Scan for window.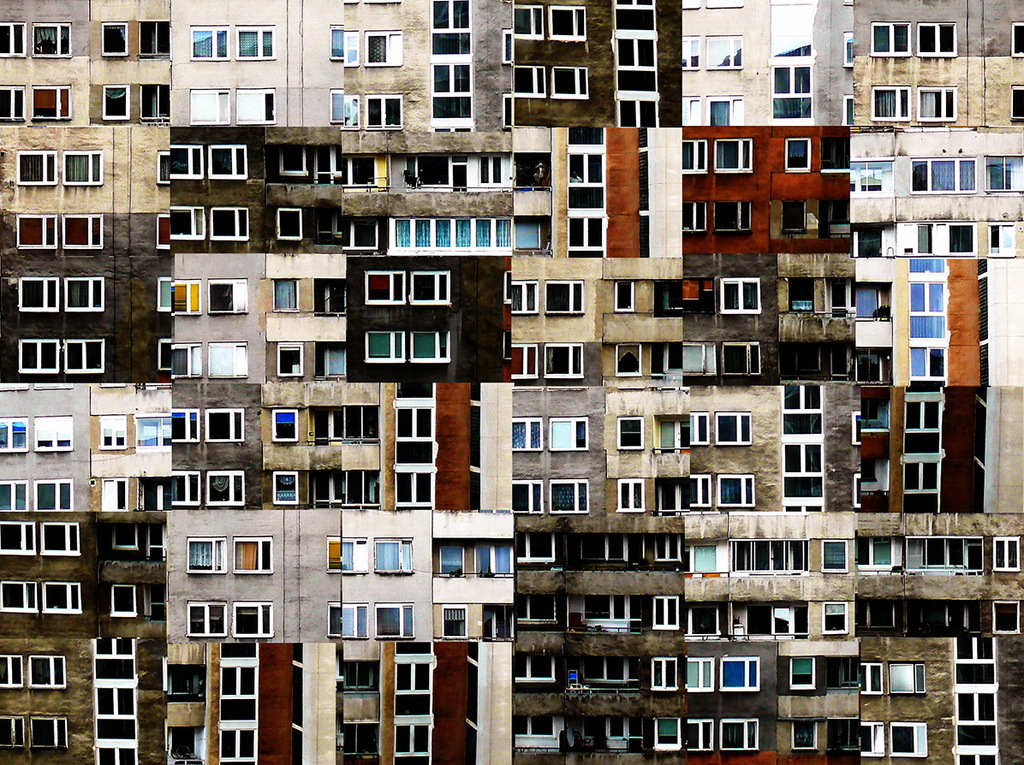
Scan result: BBox(612, 0, 664, 40).
